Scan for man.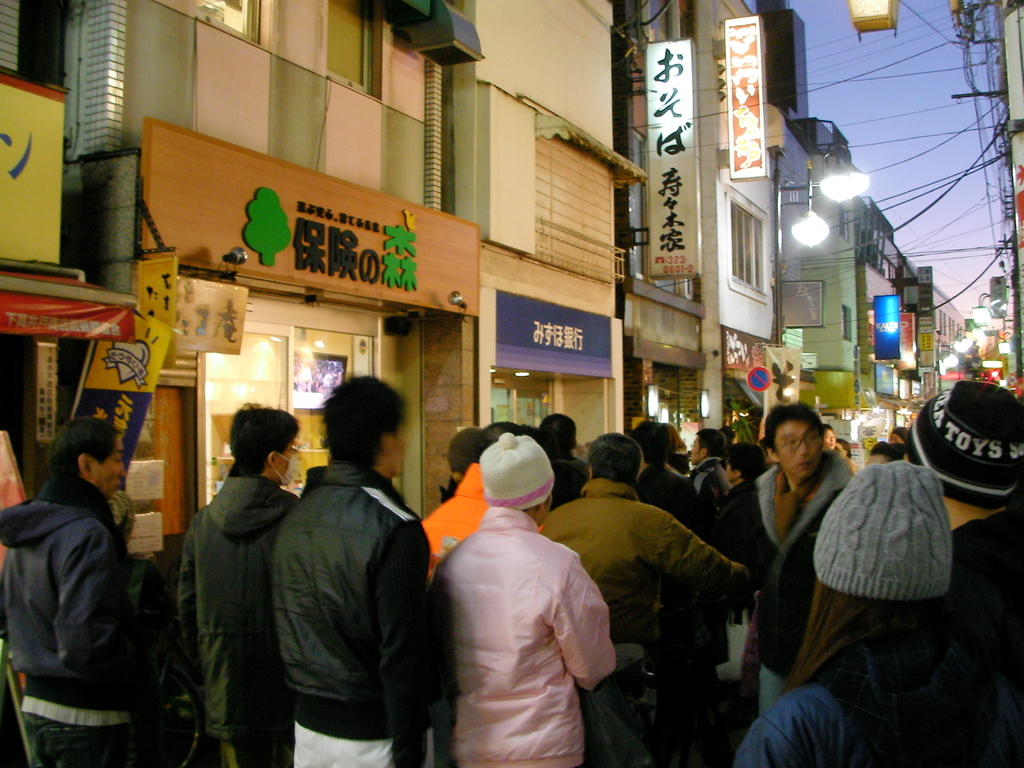
Scan result: (left=619, top=418, right=700, bottom=537).
